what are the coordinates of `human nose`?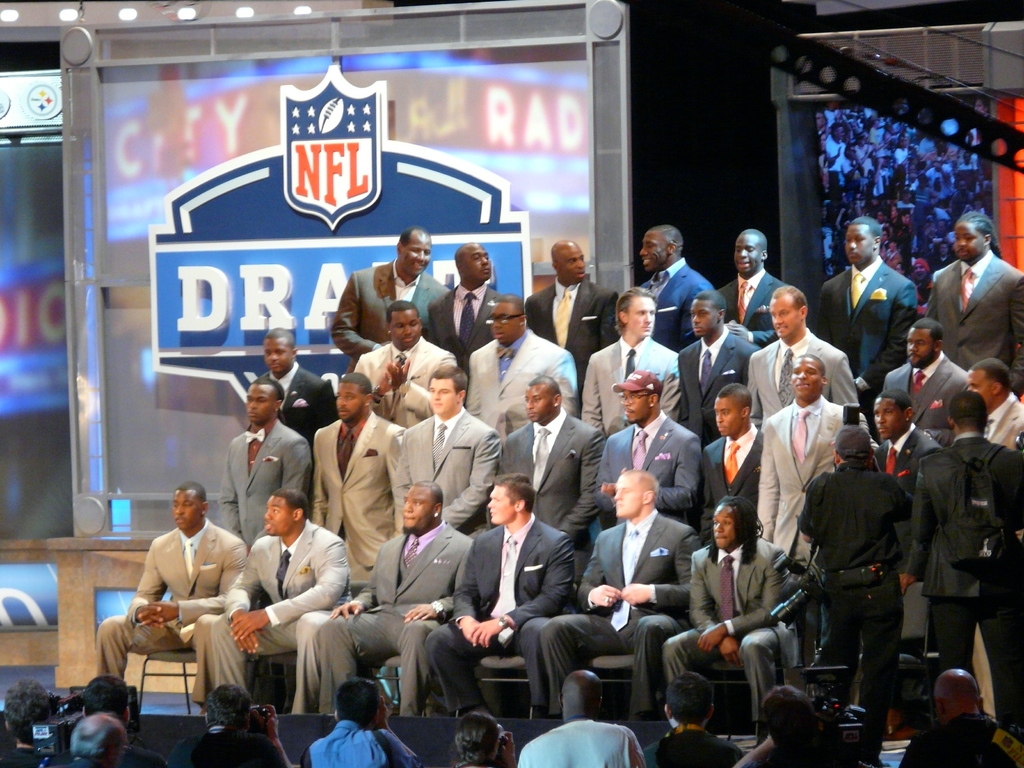
x1=956, y1=240, x2=966, y2=246.
